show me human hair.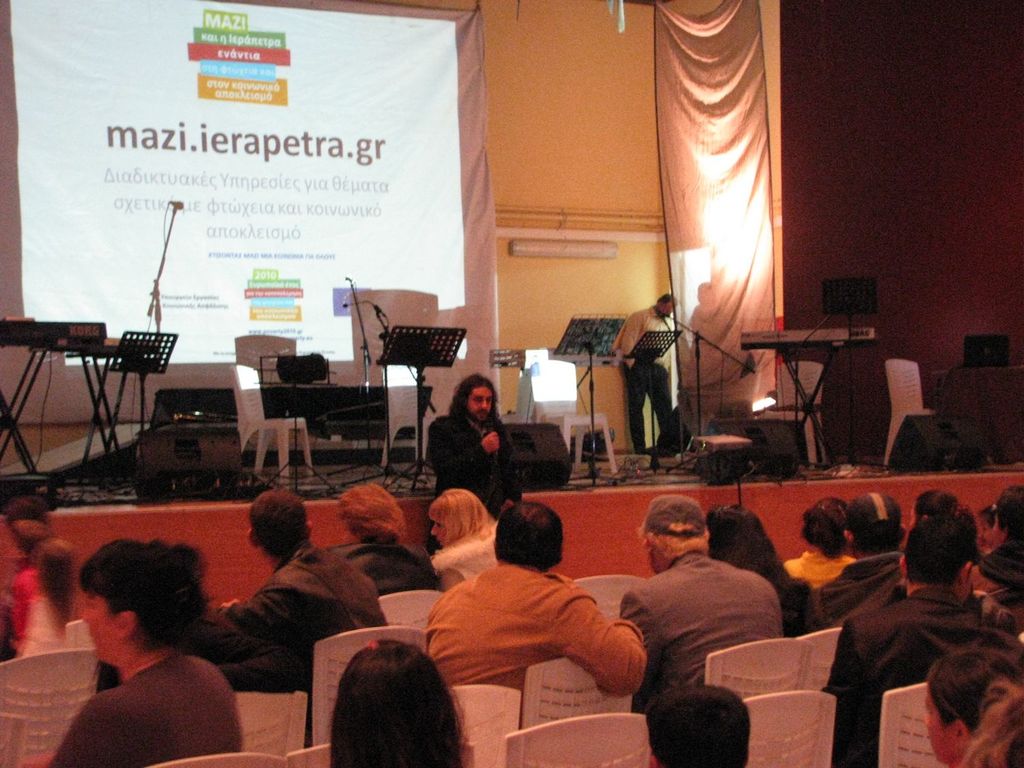
human hair is here: crop(657, 290, 678, 304).
